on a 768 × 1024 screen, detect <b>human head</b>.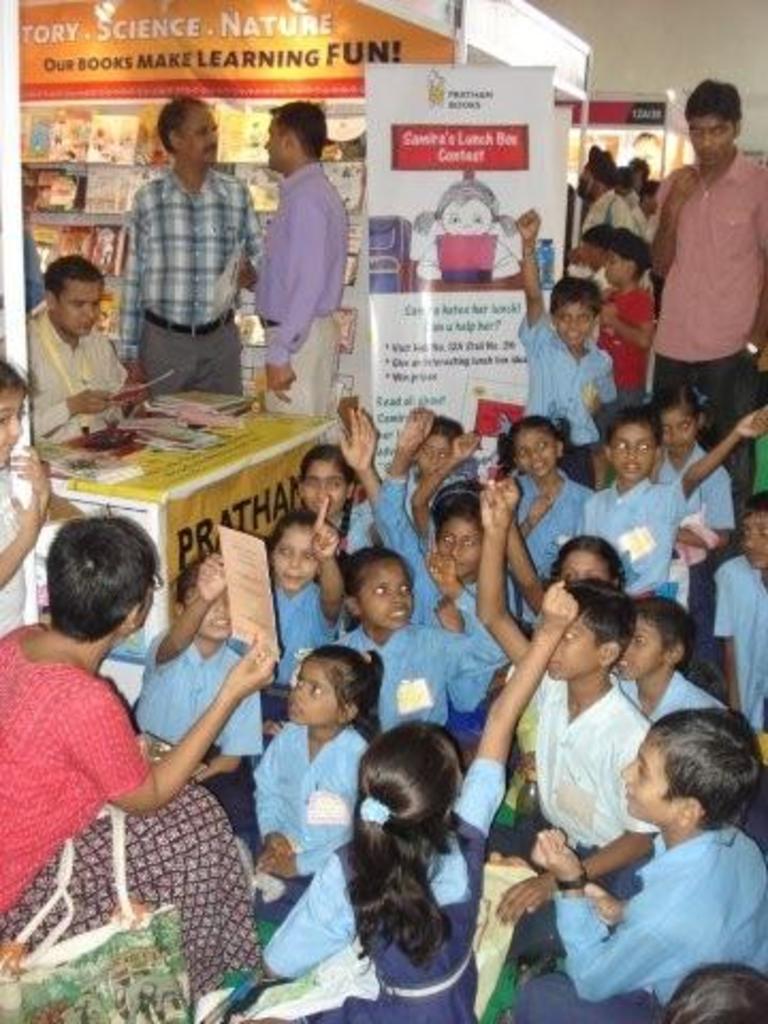
left=619, top=593, right=698, bottom=681.
